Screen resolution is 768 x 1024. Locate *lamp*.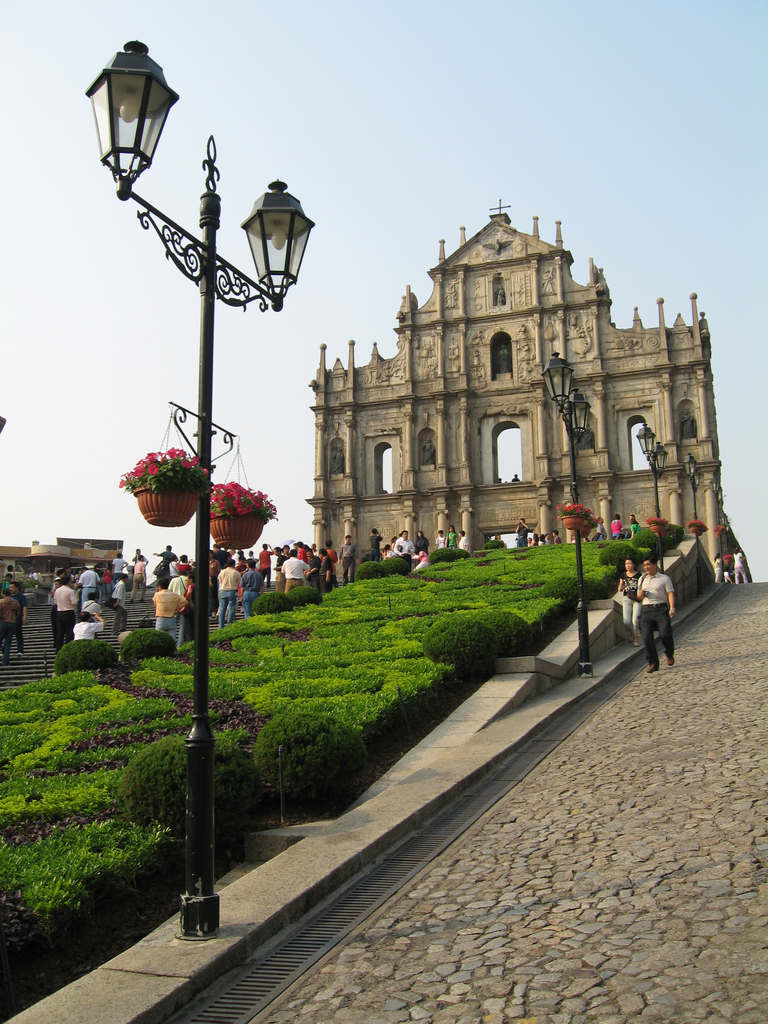
708 476 727 582.
